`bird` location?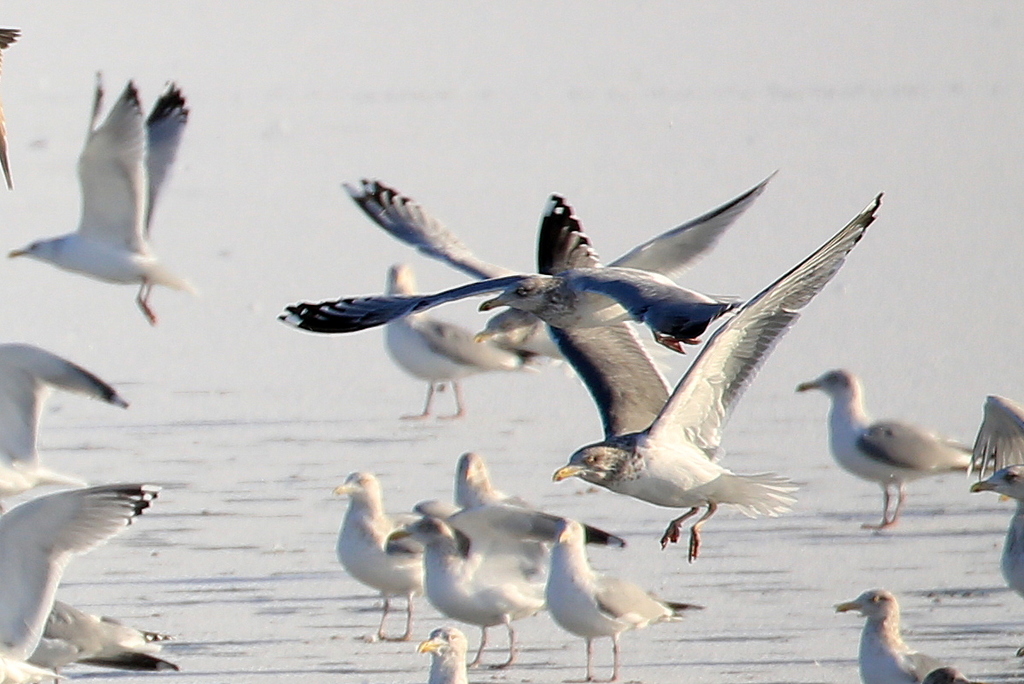
<region>20, 606, 175, 681</region>
